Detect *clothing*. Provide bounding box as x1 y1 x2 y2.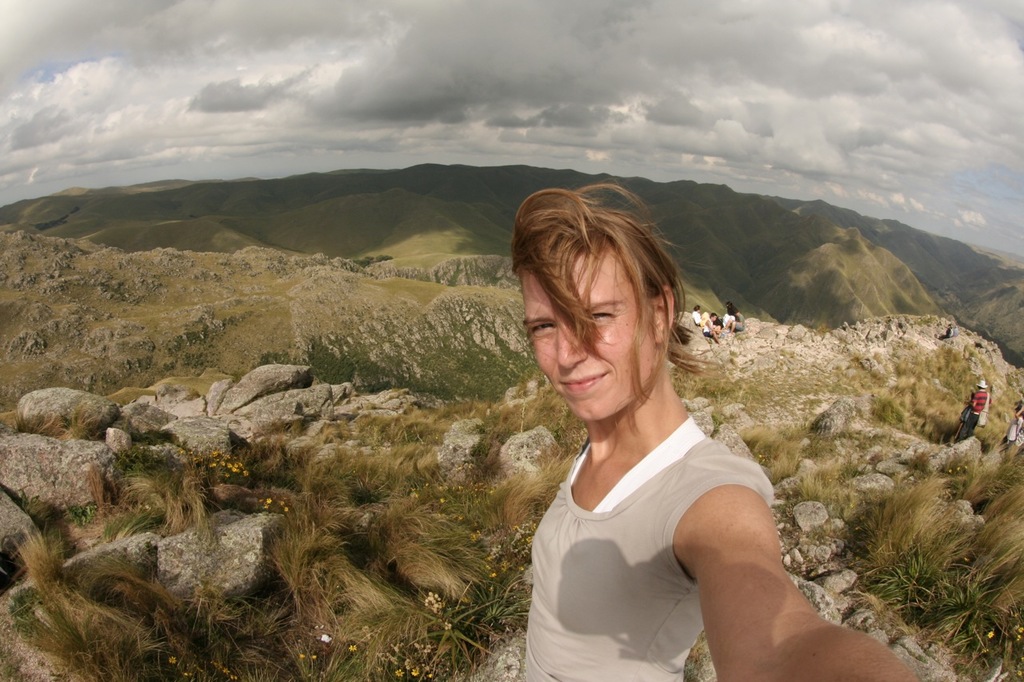
1004 399 1023 451.
